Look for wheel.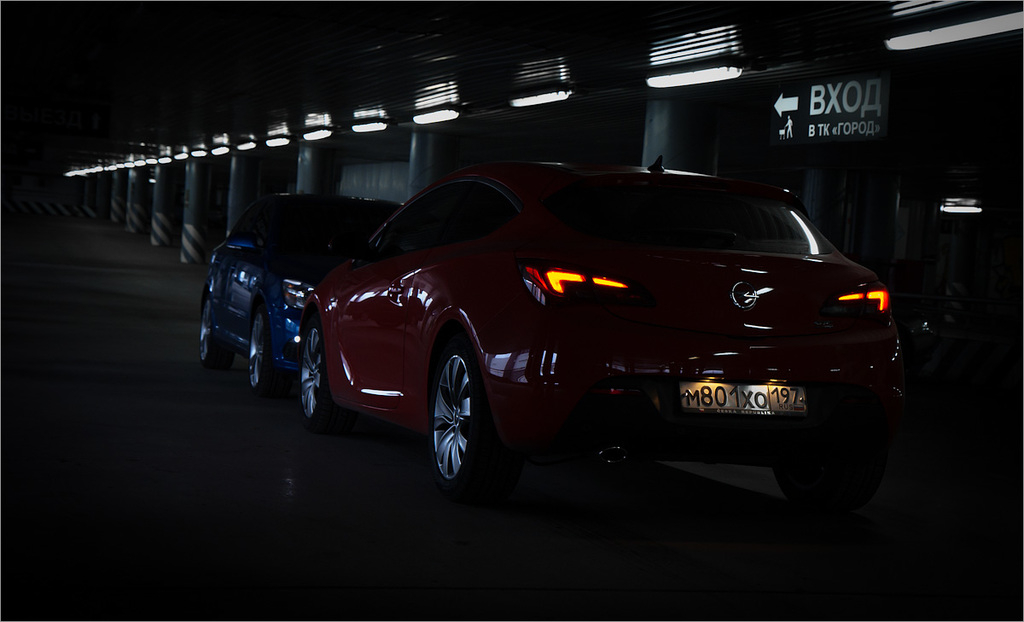
Found: [244, 305, 282, 394].
